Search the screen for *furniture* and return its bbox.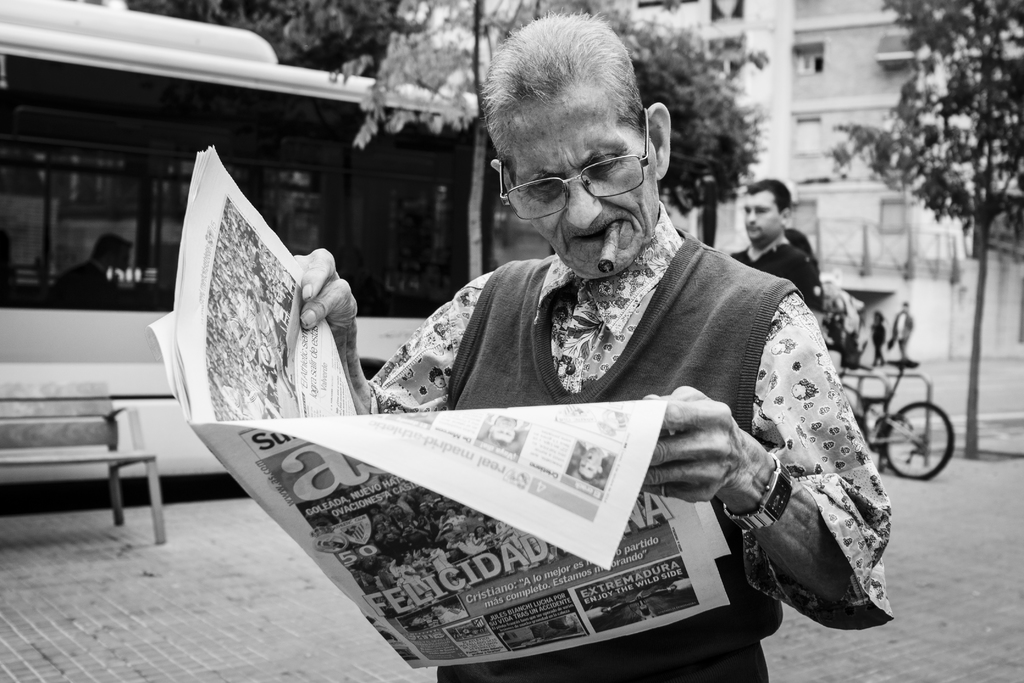
Found: <region>0, 379, 169, 545</region>.
